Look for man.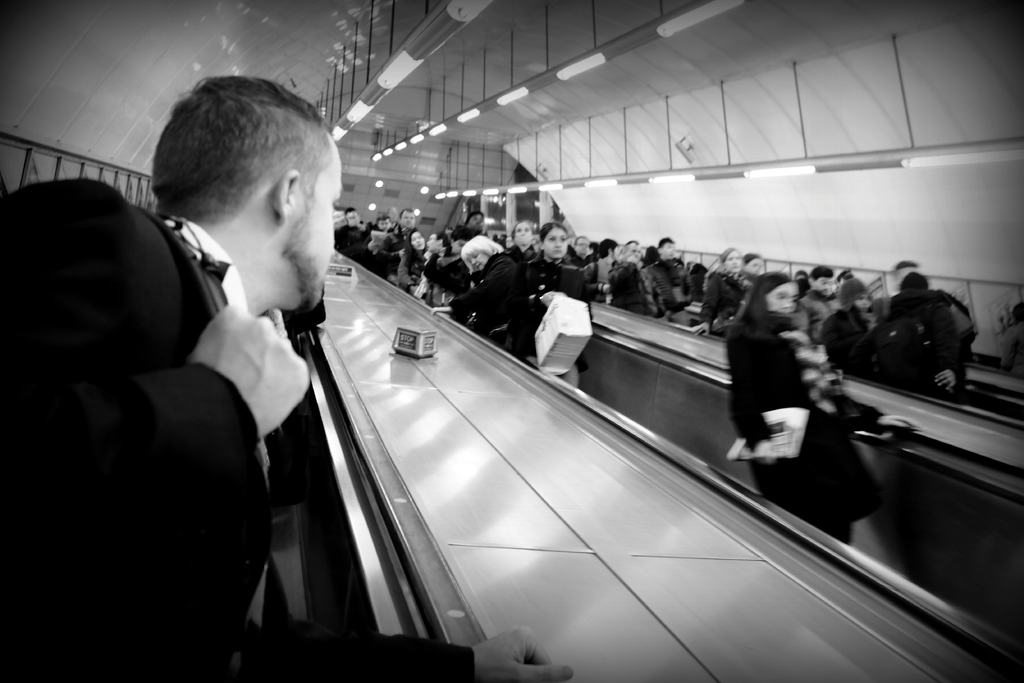
Found: x1=20, y1=103, x2=410, y2=641.
